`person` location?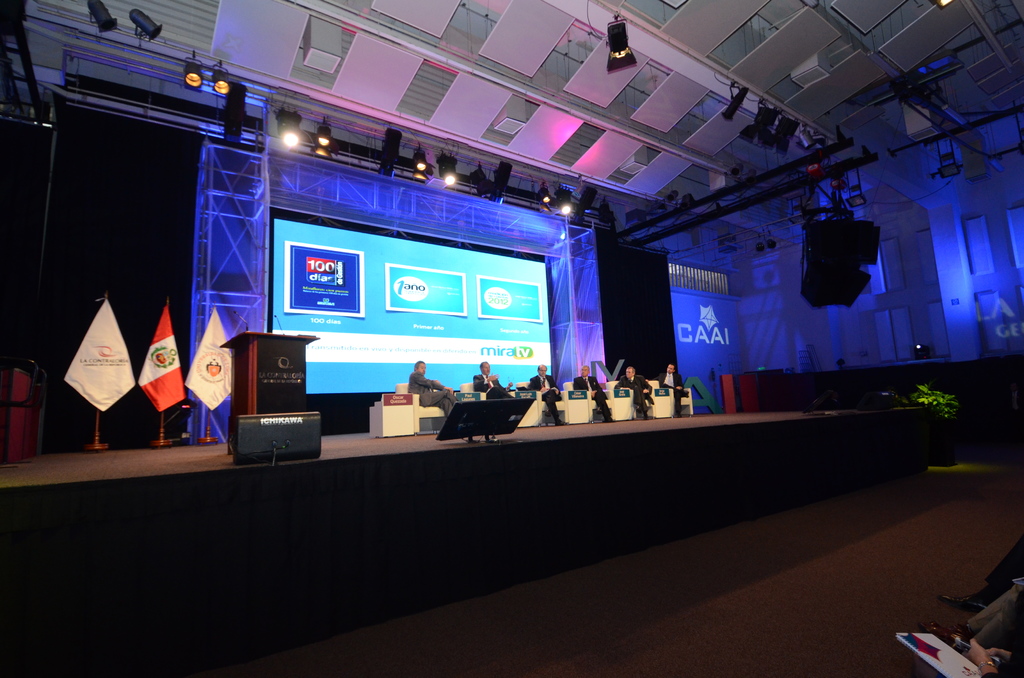
405:360:460:419
